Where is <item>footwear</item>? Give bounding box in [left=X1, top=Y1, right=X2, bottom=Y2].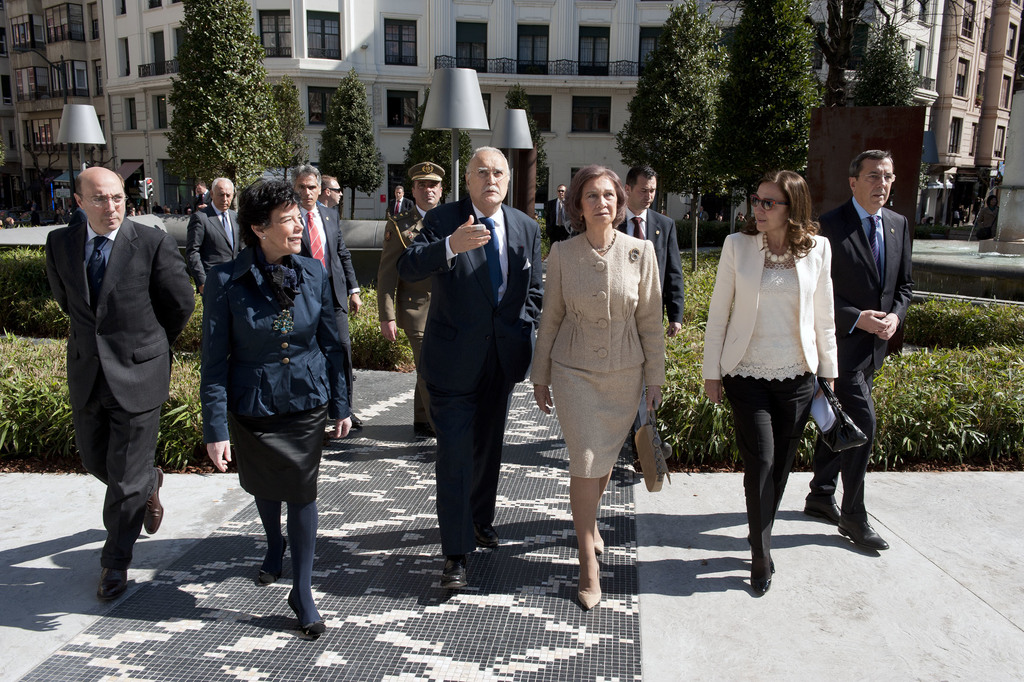
[left=143, top=469, right=163, bottom=533].
